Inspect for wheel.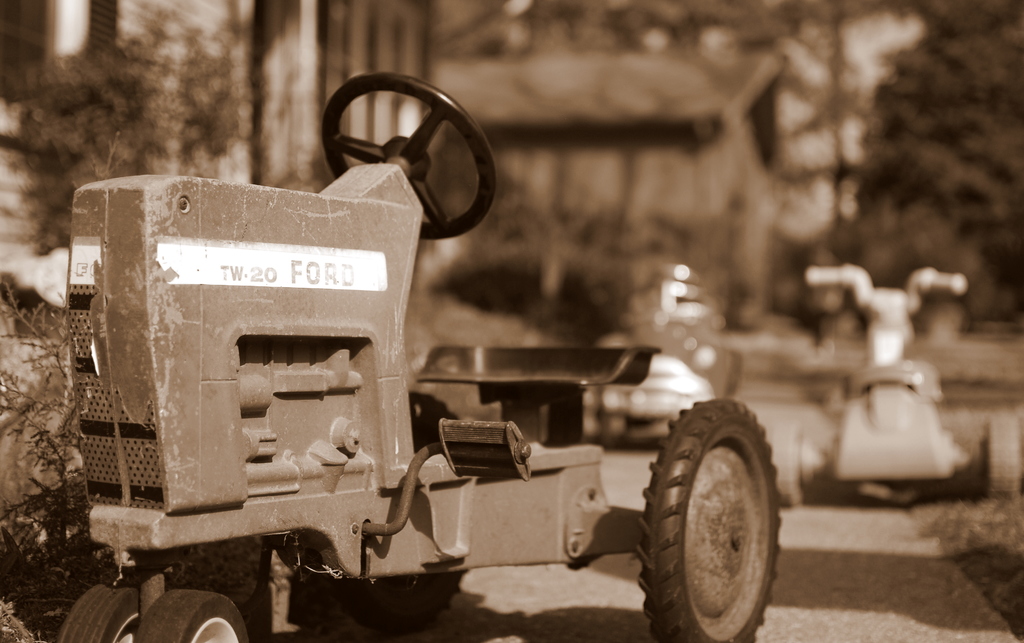
Inspection: 132:587:246:642.
